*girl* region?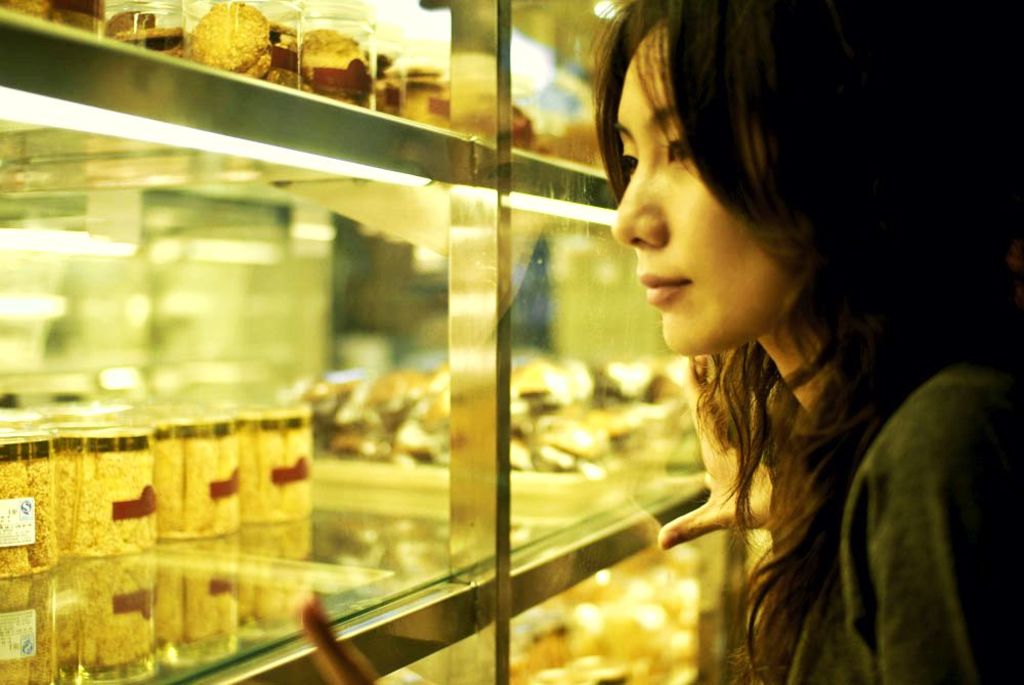
l=300, t=0, r=1023, b=684
